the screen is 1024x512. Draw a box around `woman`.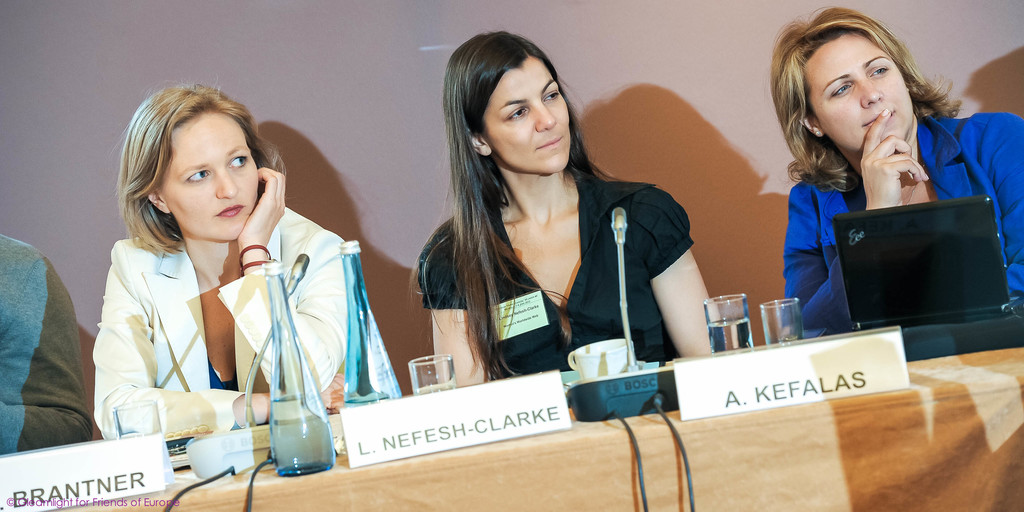
bbox=[92, 83, 350, 434].
